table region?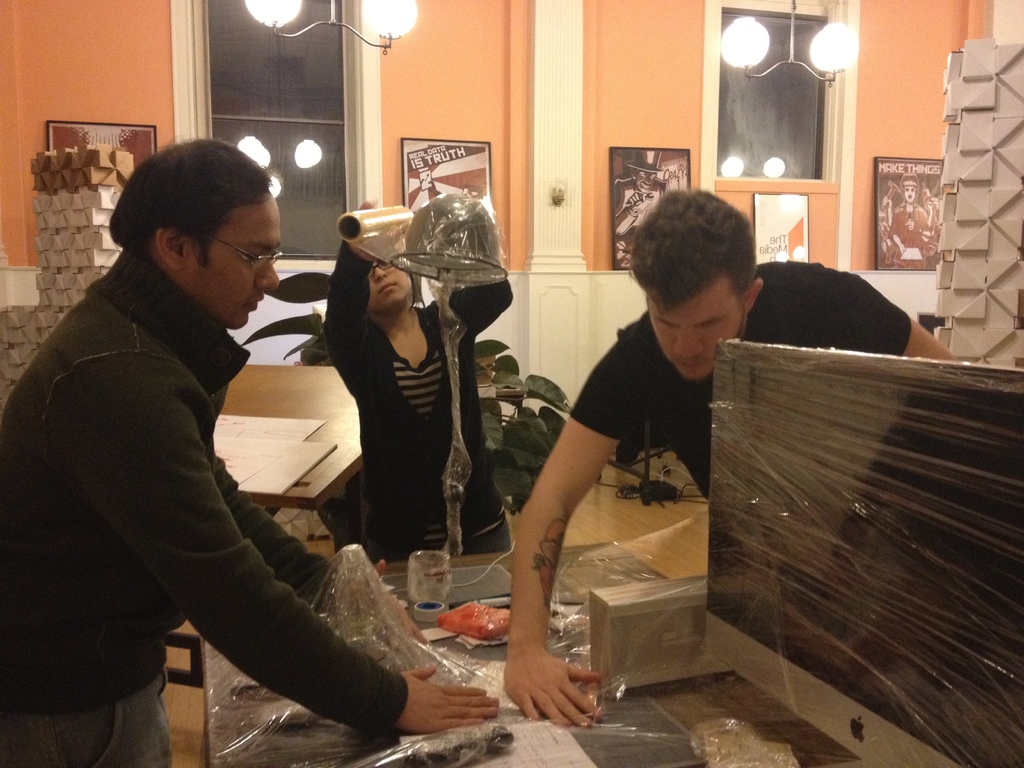
203, 355, 364, 692
